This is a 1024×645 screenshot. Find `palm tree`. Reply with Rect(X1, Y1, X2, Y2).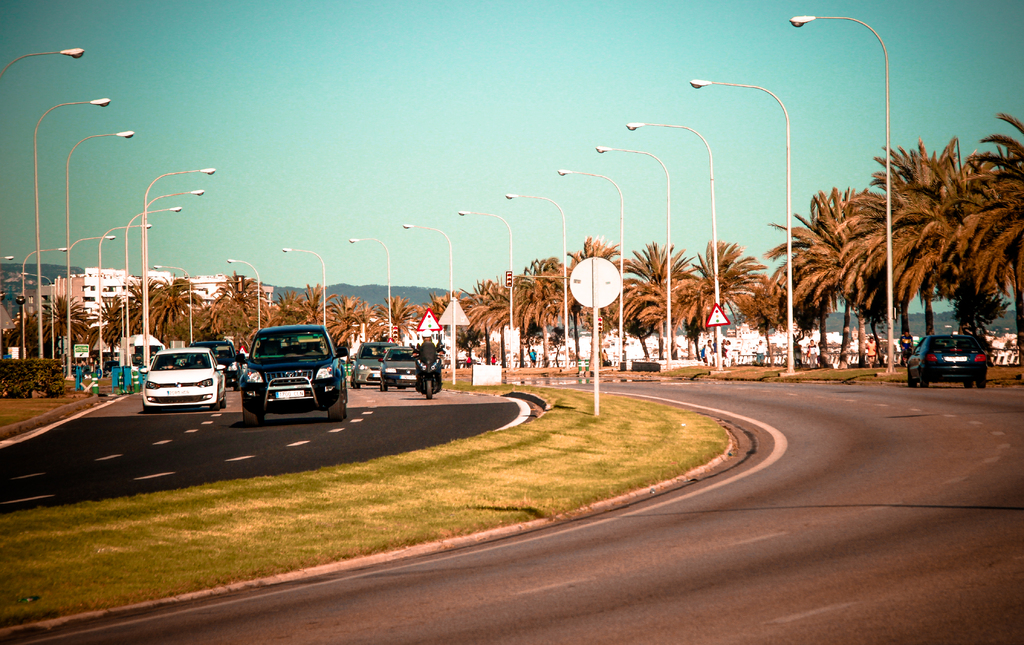
Rect(940, 127, 1023, 336).
